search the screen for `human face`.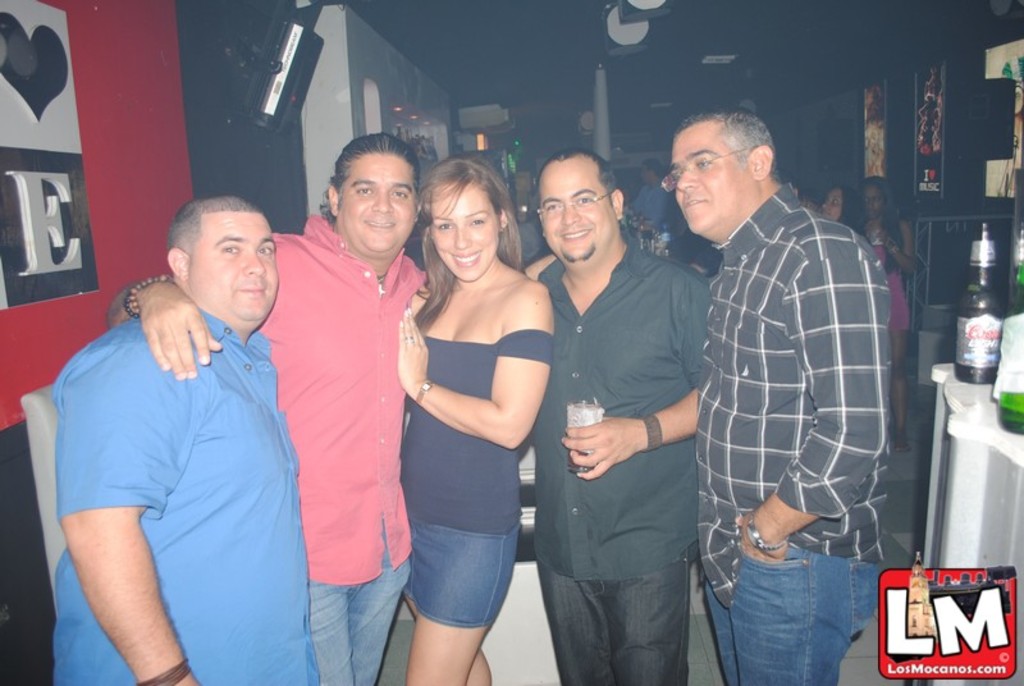
Found at Rect(541, 161, 614, 261).
